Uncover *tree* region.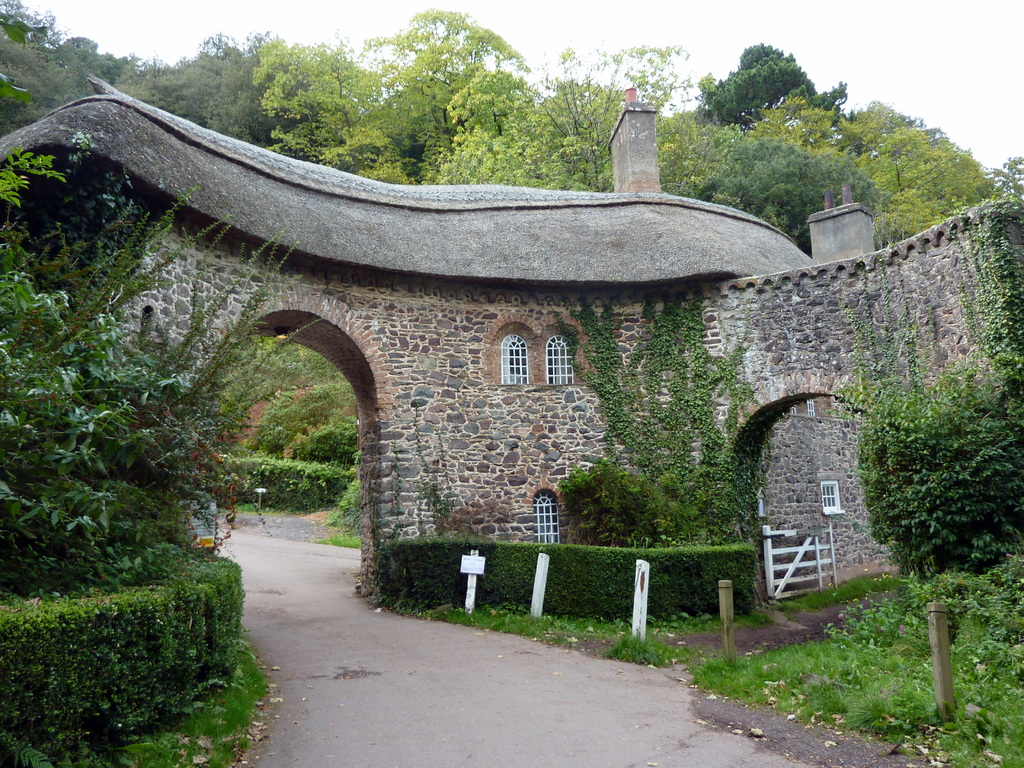
Uncovered: rect(692, 127, 892, 264).
